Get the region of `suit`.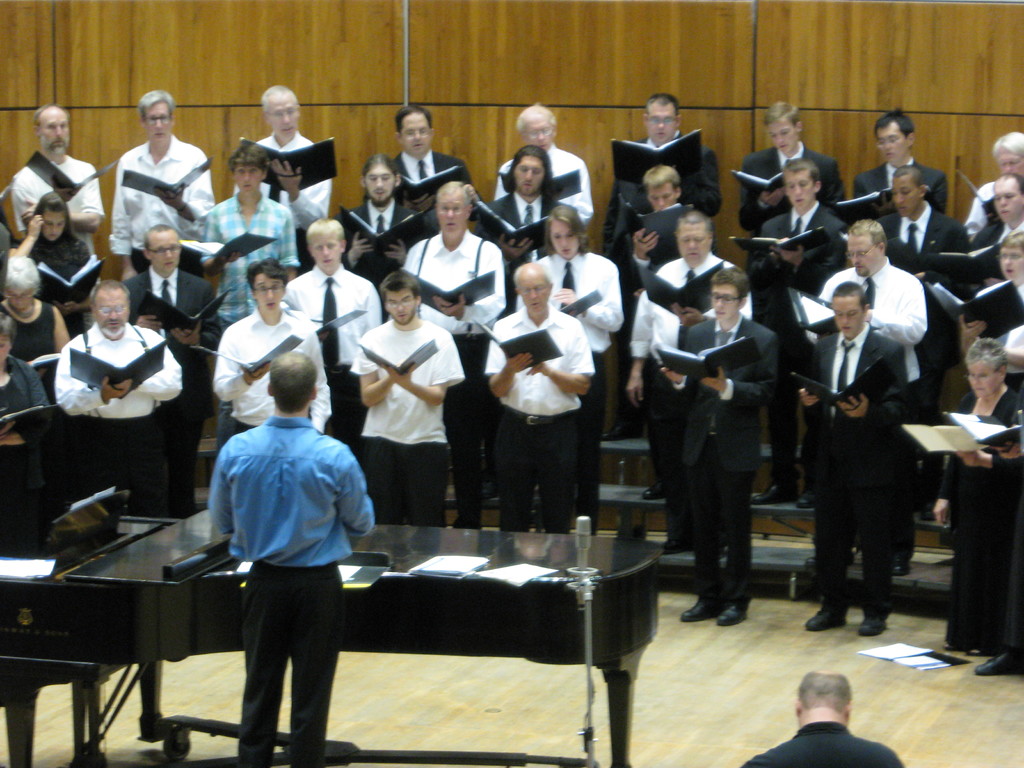
pyautogui.locateOnScreen(845, 156, 949, 222).
